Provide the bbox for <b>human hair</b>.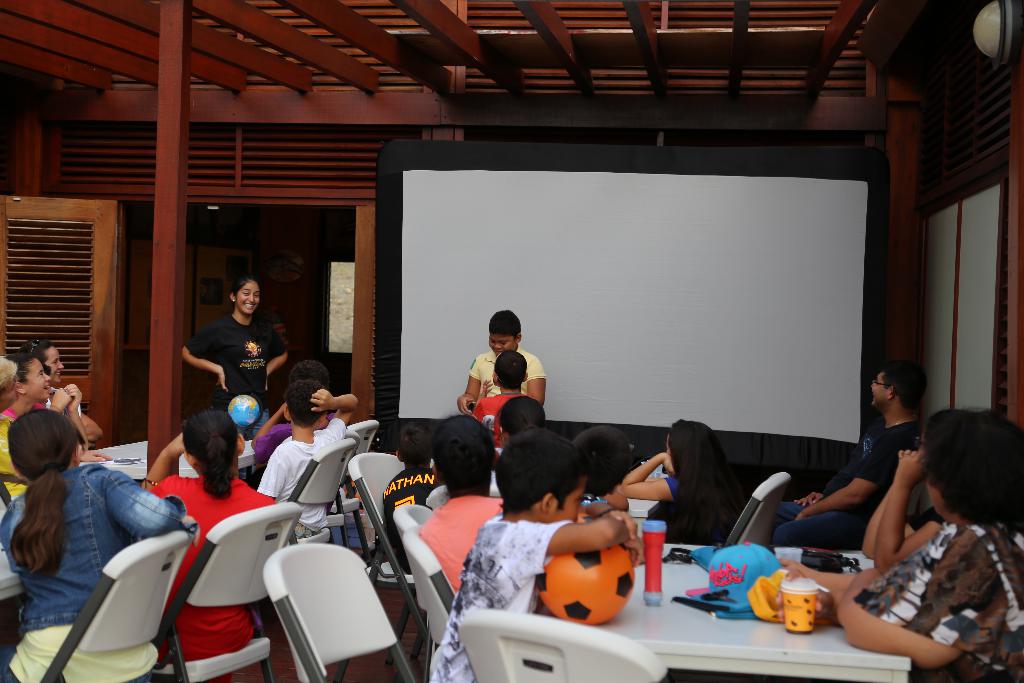
Rect(291, 358, 329, 390).
